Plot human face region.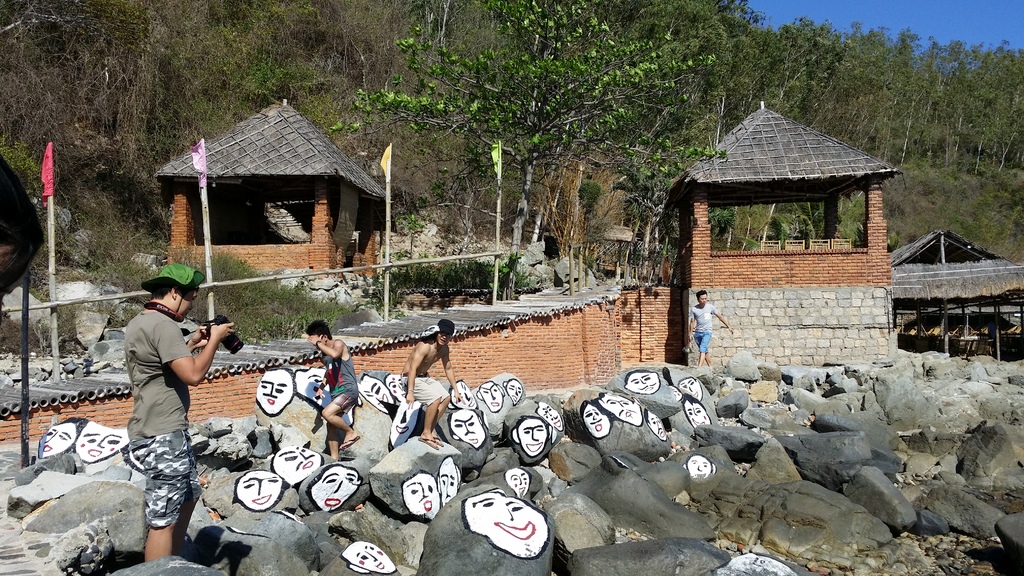
Plotted at (461, 491, 547, 558).
